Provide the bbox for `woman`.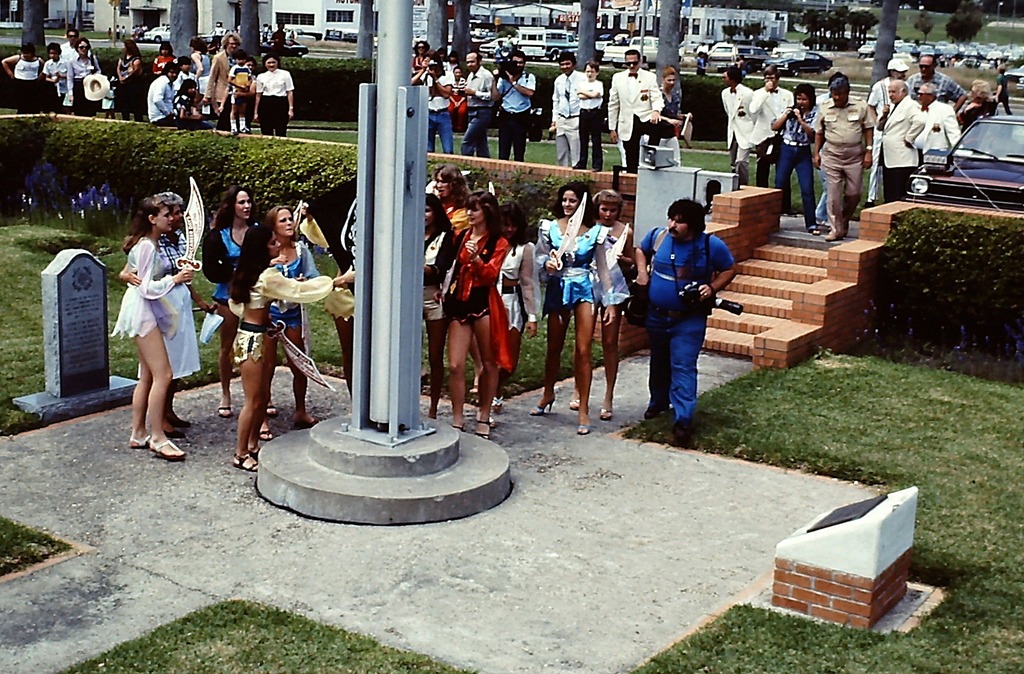
653,58,688,166.
